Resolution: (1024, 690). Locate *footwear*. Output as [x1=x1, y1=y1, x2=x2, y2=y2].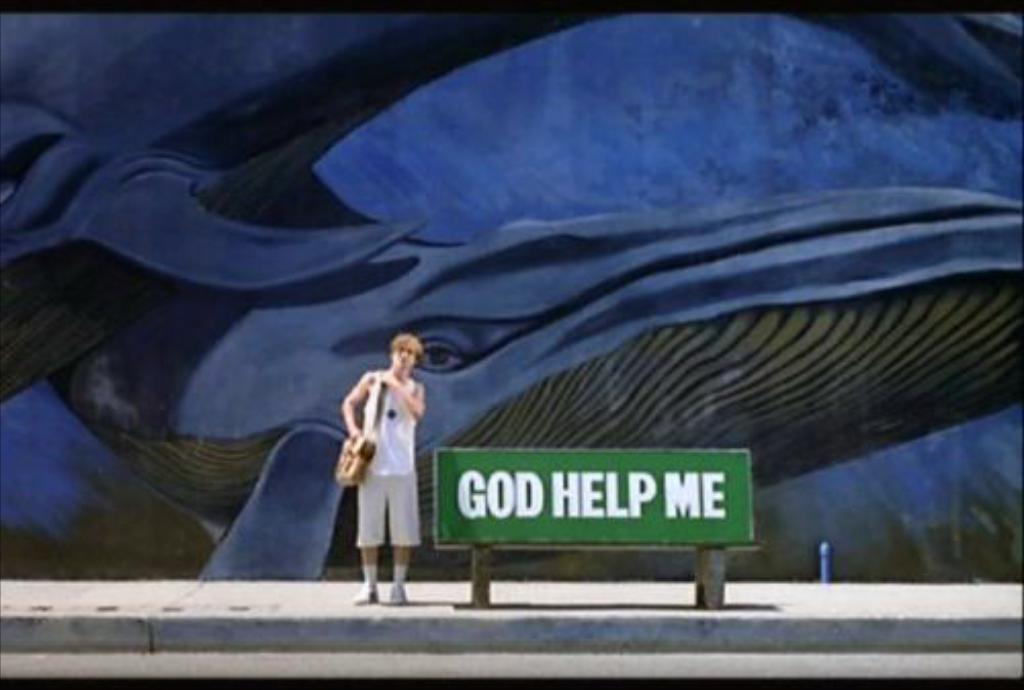
[x1=352, y1=588, x2=379, y2=606].
